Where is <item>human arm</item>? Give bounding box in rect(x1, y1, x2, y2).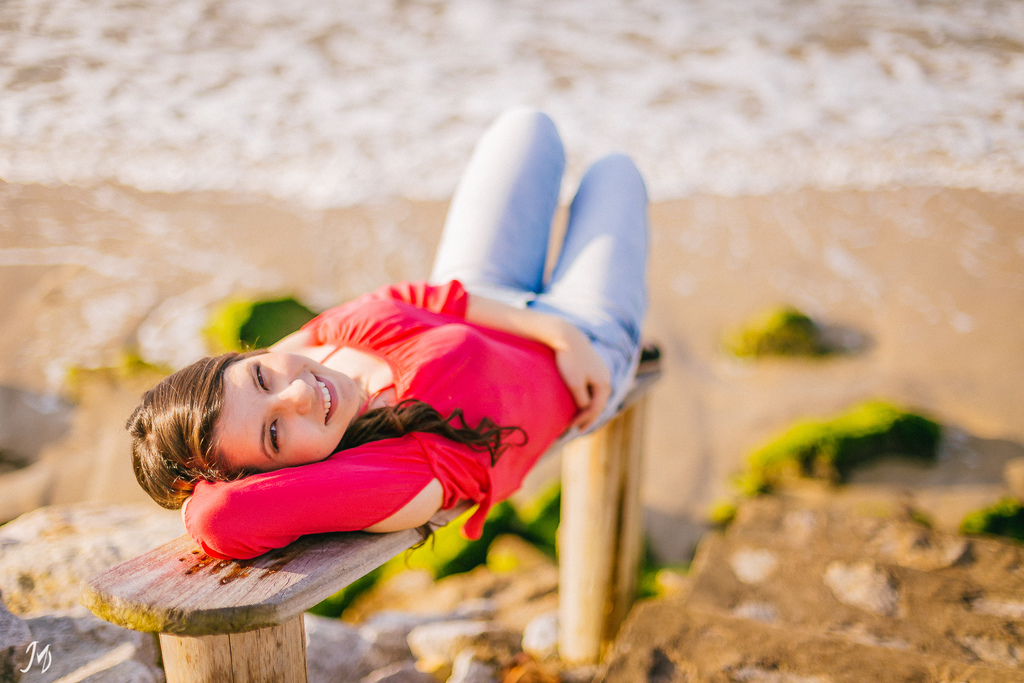
rect(340, 280, 609, 429).
